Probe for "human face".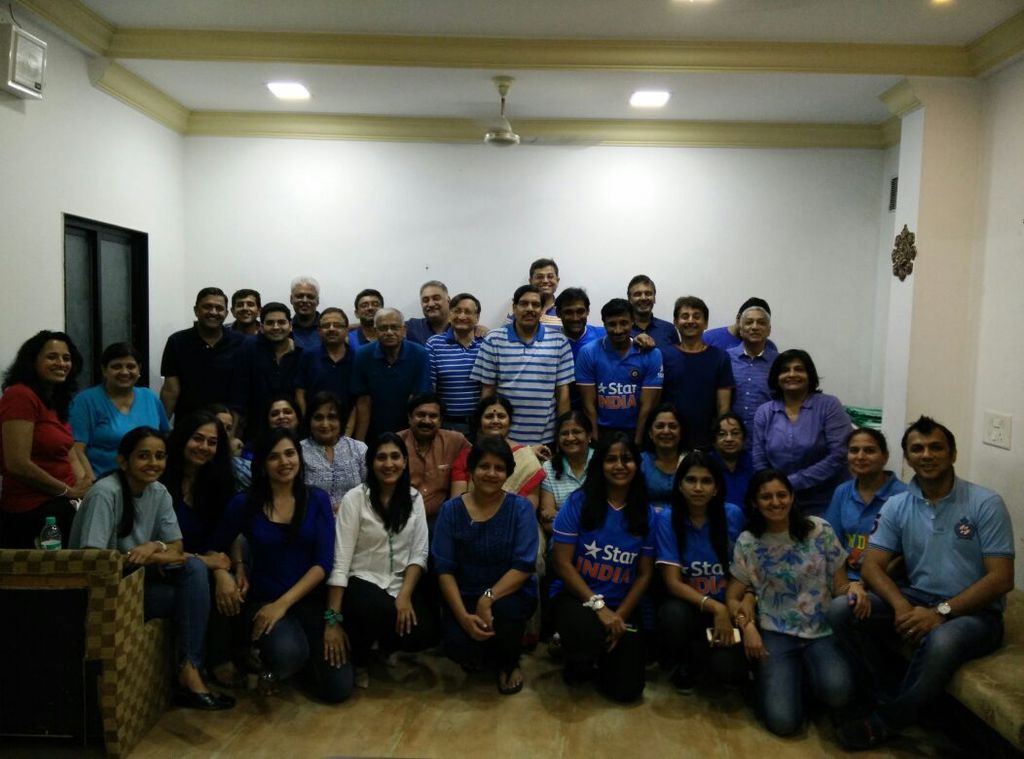
Probe result: region(477, 409, 513, 433).
